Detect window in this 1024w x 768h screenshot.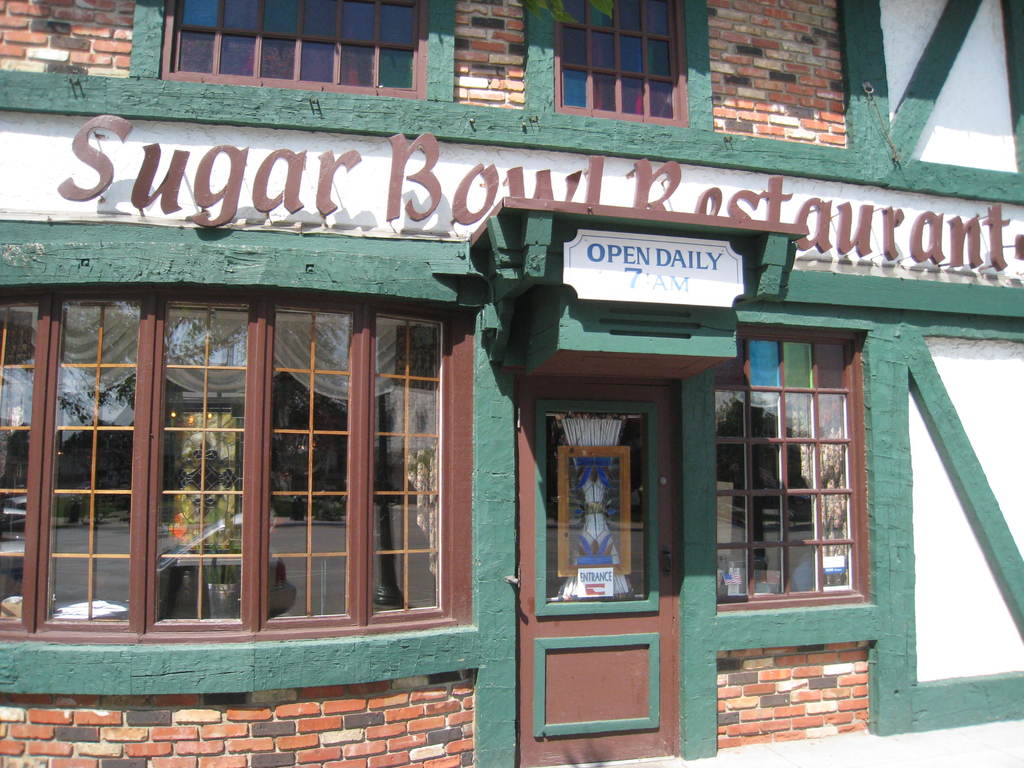
Detection: left=157, top=0, right=433, bottom=104.
